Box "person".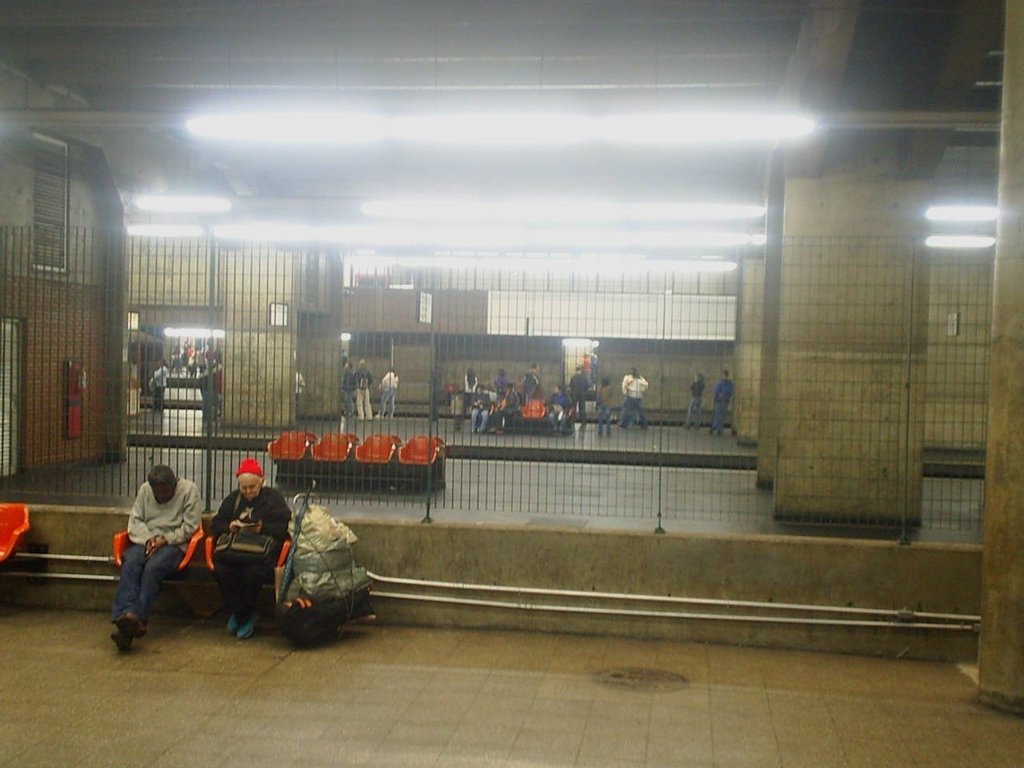
<bbox>709, 366, 733, 432</bbox>.
